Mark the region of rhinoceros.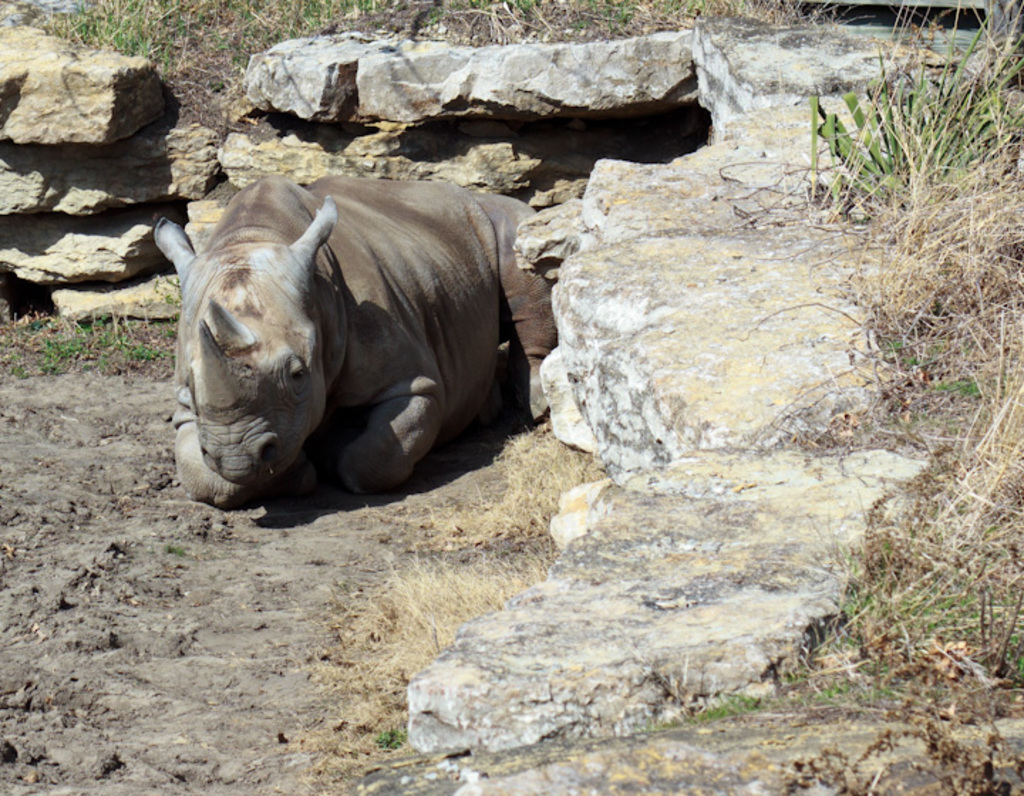
Region: detection(165, 161, 567, 520).
